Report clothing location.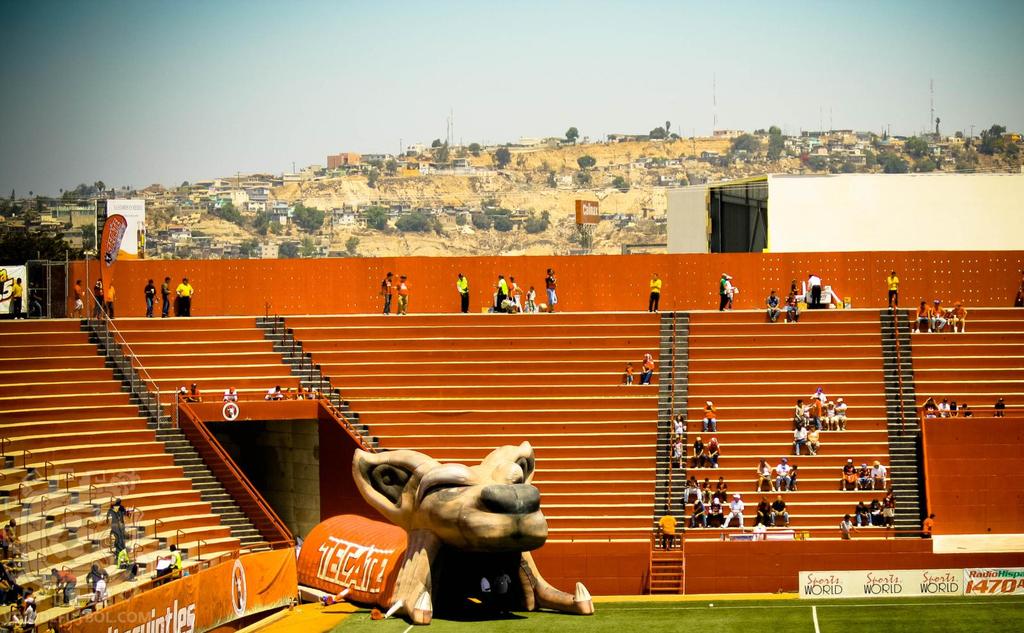
Report: rect(658, 513, 680, 547).
